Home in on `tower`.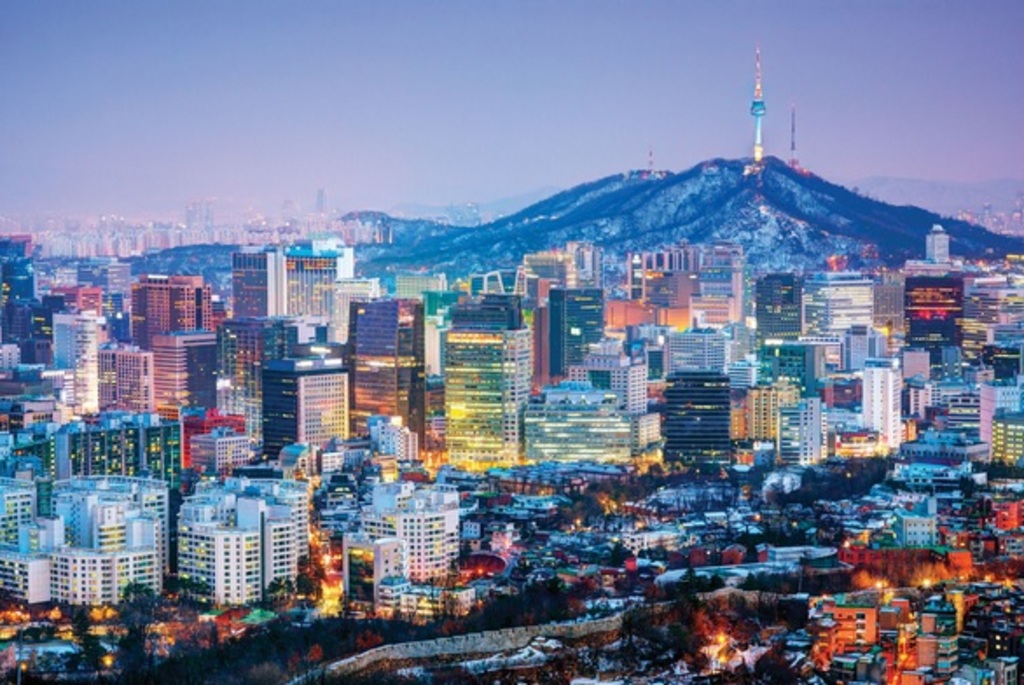
Homed in at locate(183, 341, 222, 409).
